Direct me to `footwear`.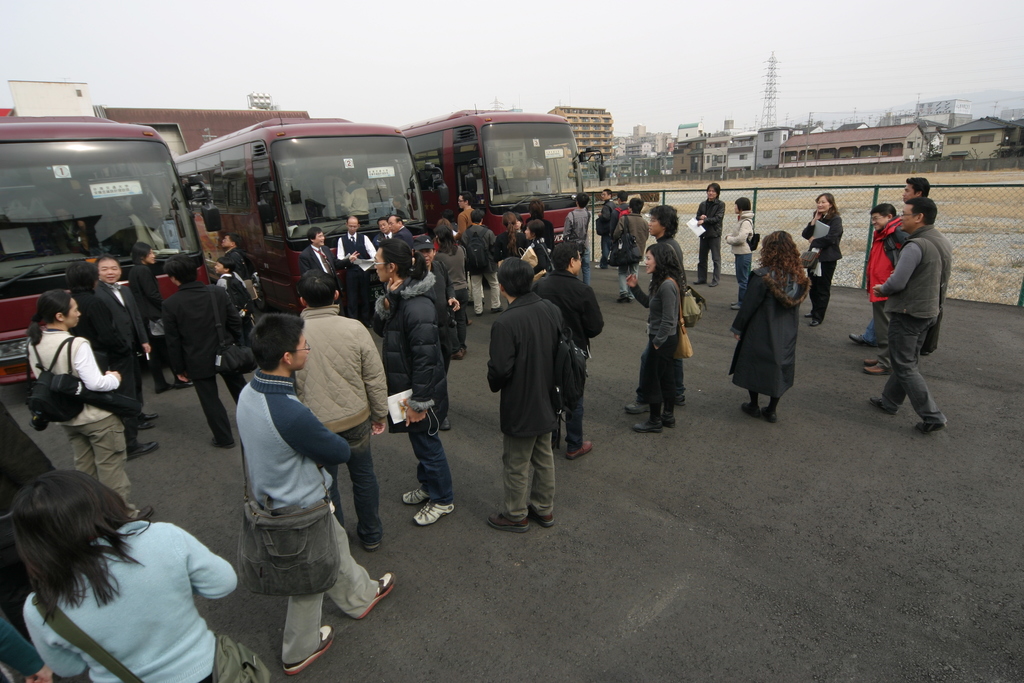
Direction: rect(849, 333, 874, 349).
